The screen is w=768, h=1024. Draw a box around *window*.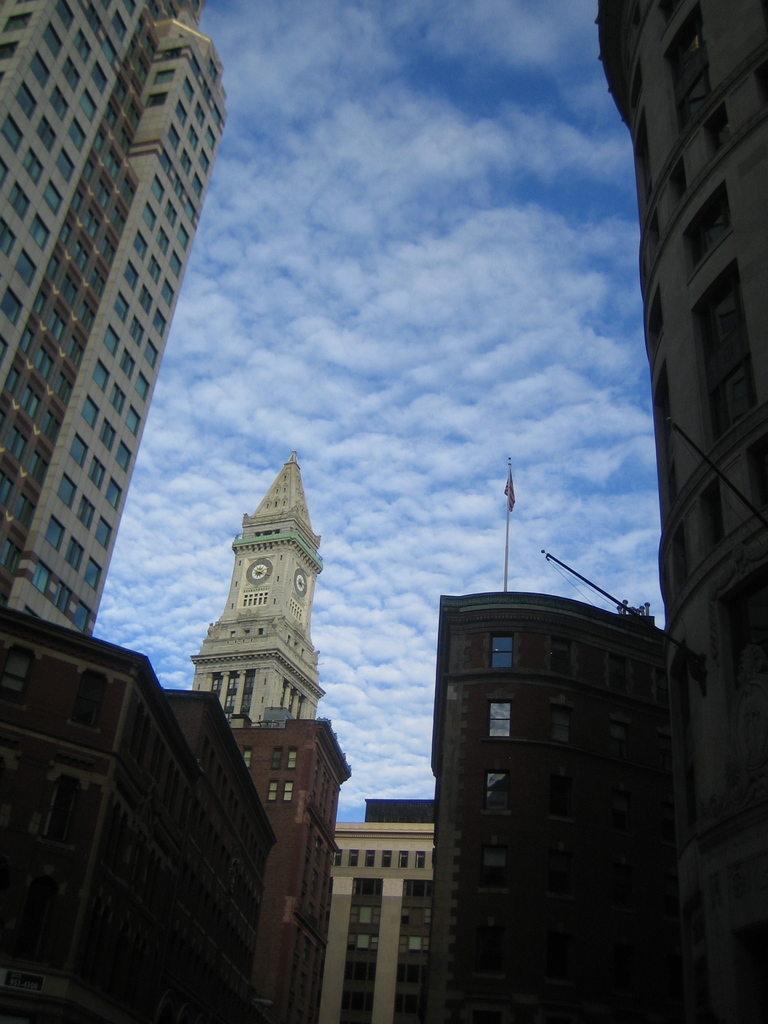
165, 200, 179, 225.
